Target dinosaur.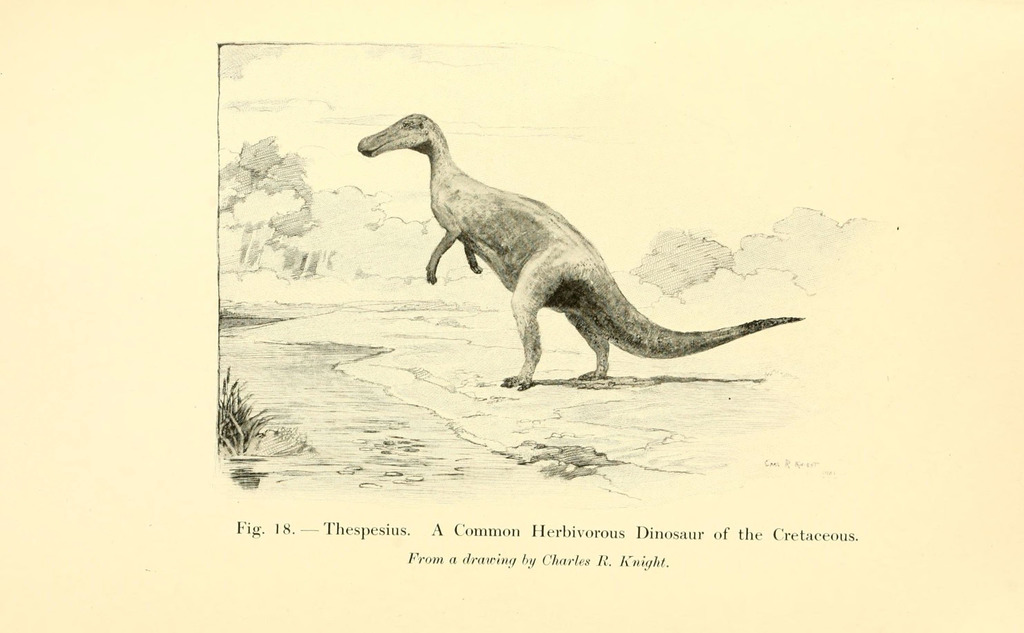
Target region: x1=353, y1=111, x2=804, y2=398.
